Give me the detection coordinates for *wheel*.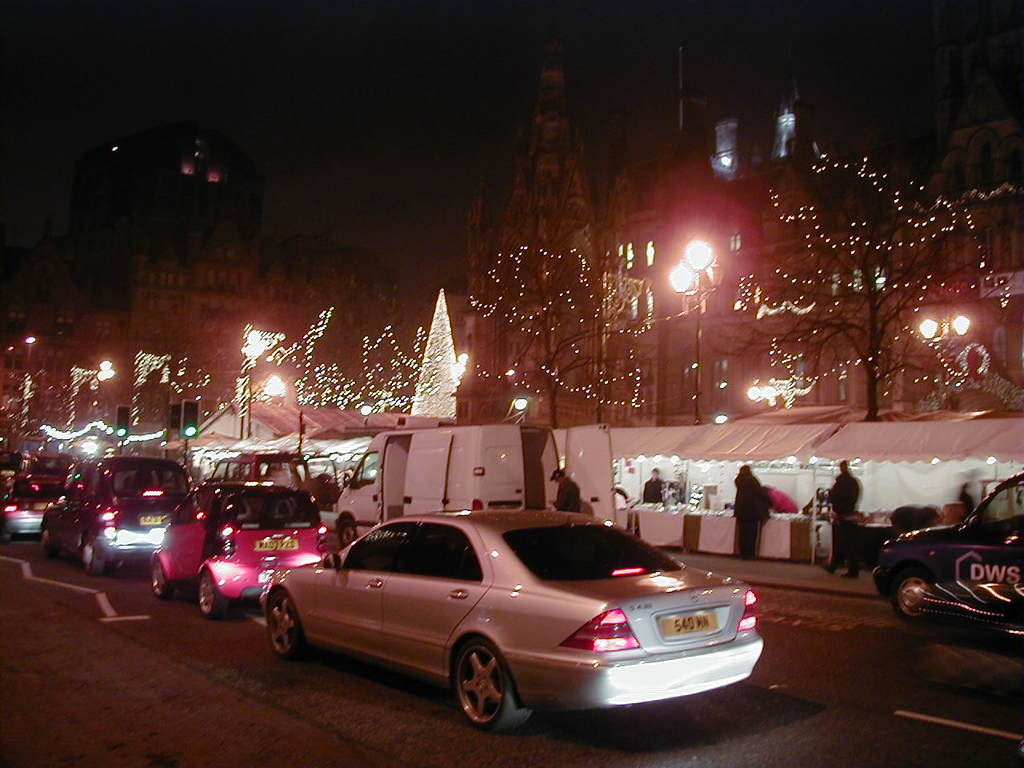
[201,574,224,618].
